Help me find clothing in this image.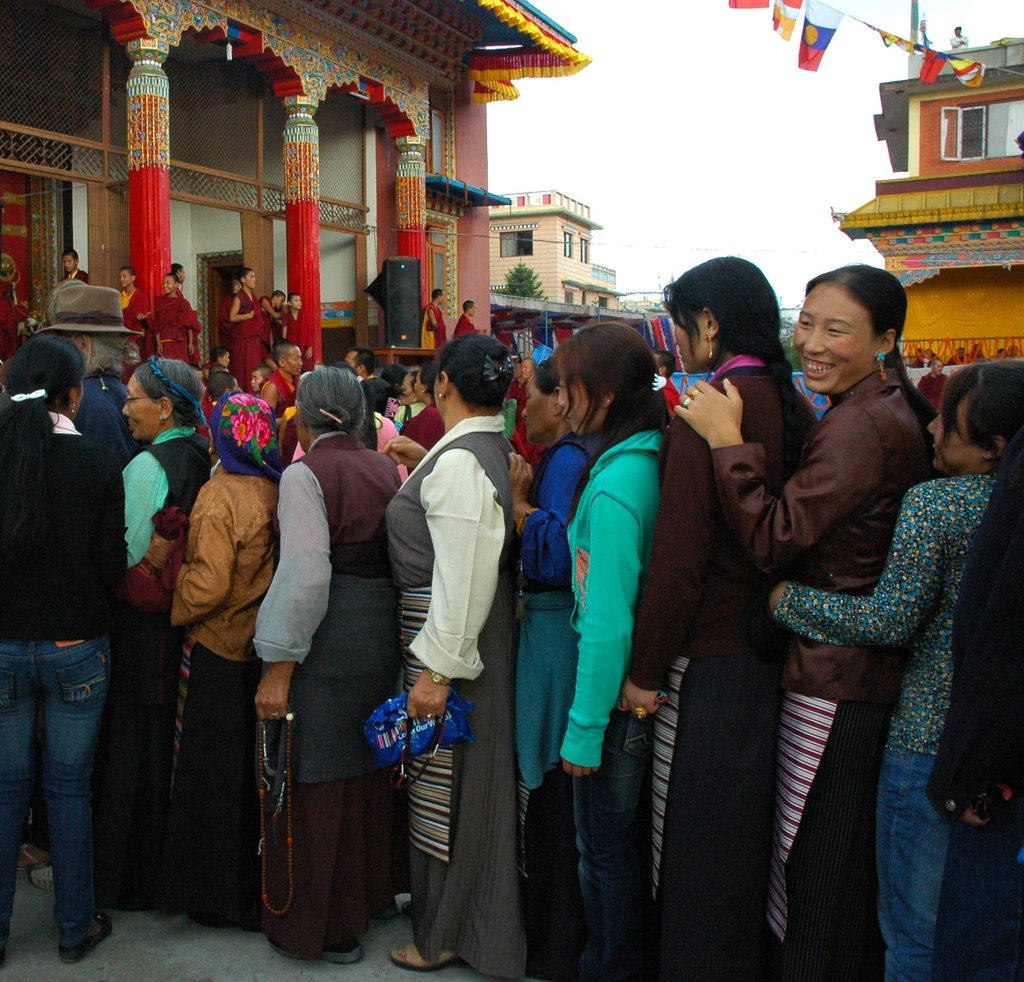
Found it: x1=0, y1=410, x2=127, y2=947.
